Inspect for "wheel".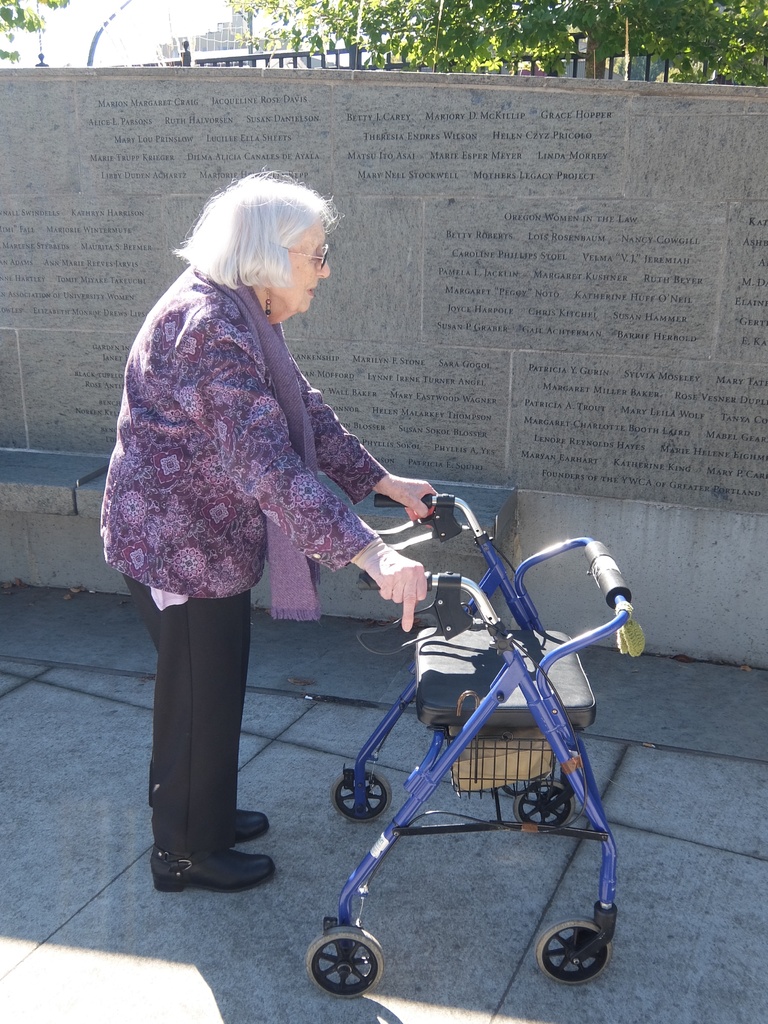
Inspection: l=333, t=767, r=392, b=822.
